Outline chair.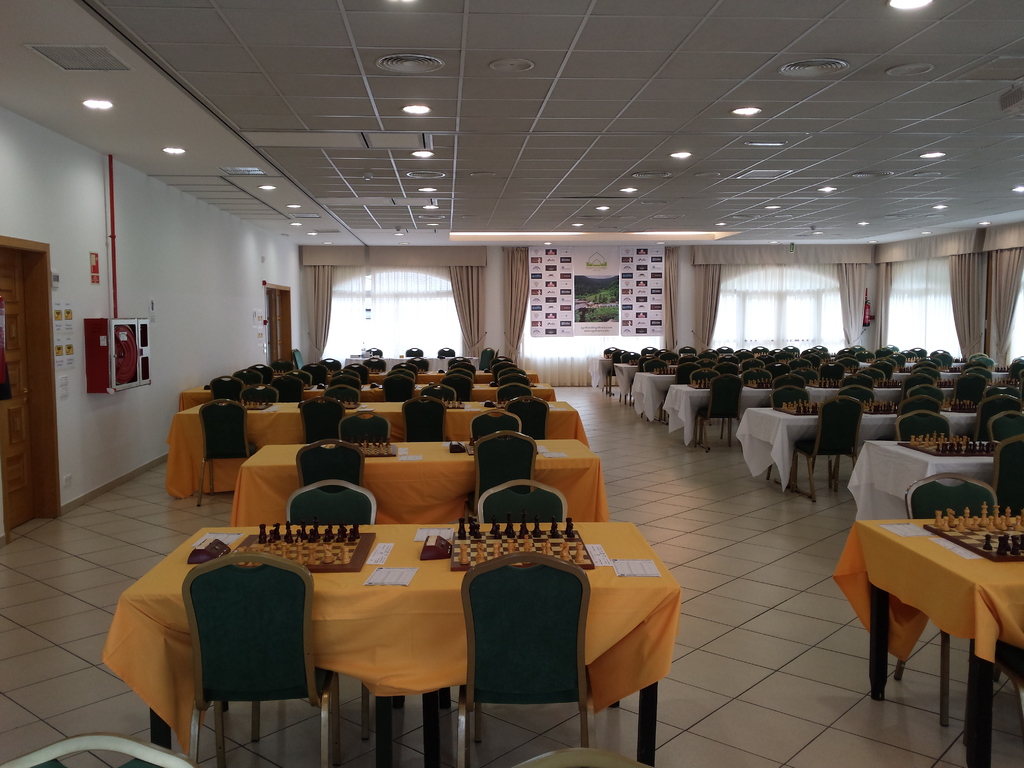
Outline: detection(993, 436, 1023, 484).
